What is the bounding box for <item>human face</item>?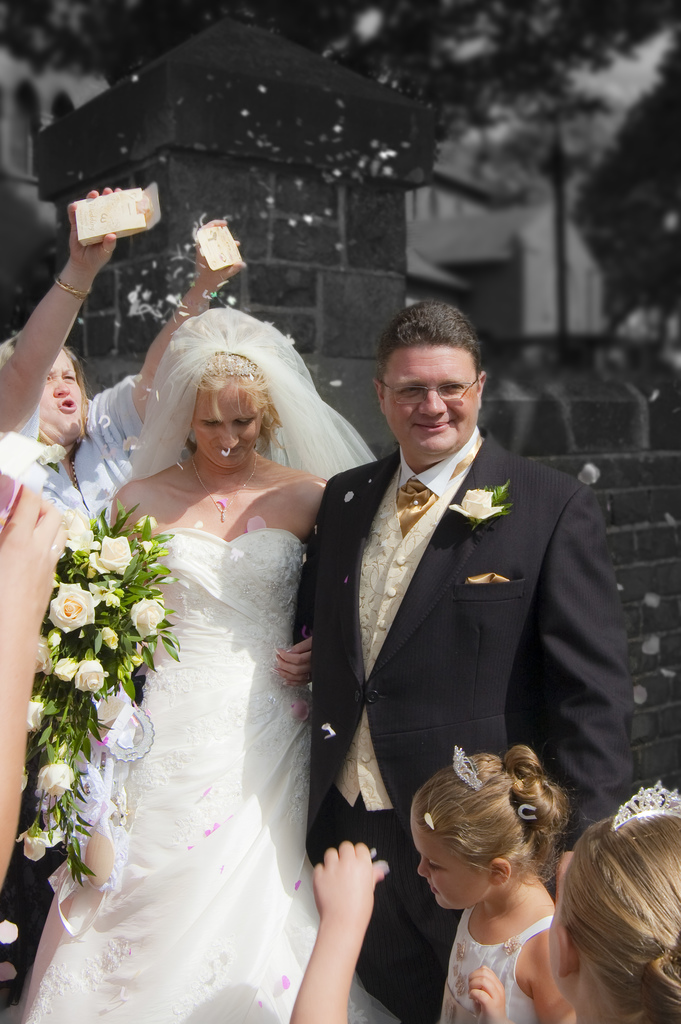
left=189, top=375, right=268, bottom=482.
